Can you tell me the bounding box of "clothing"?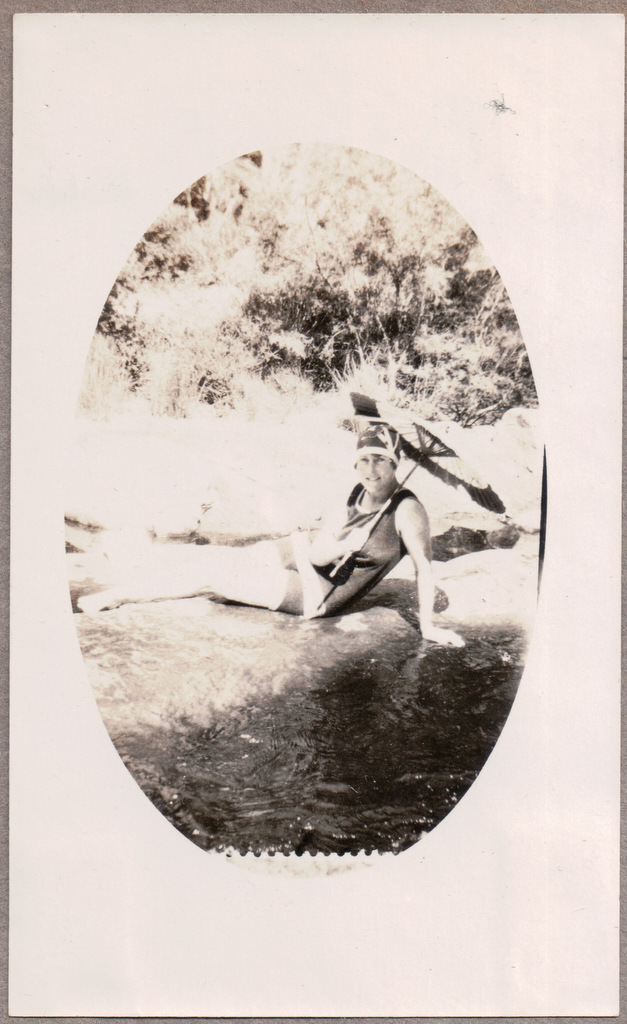
297,487,423,620.
